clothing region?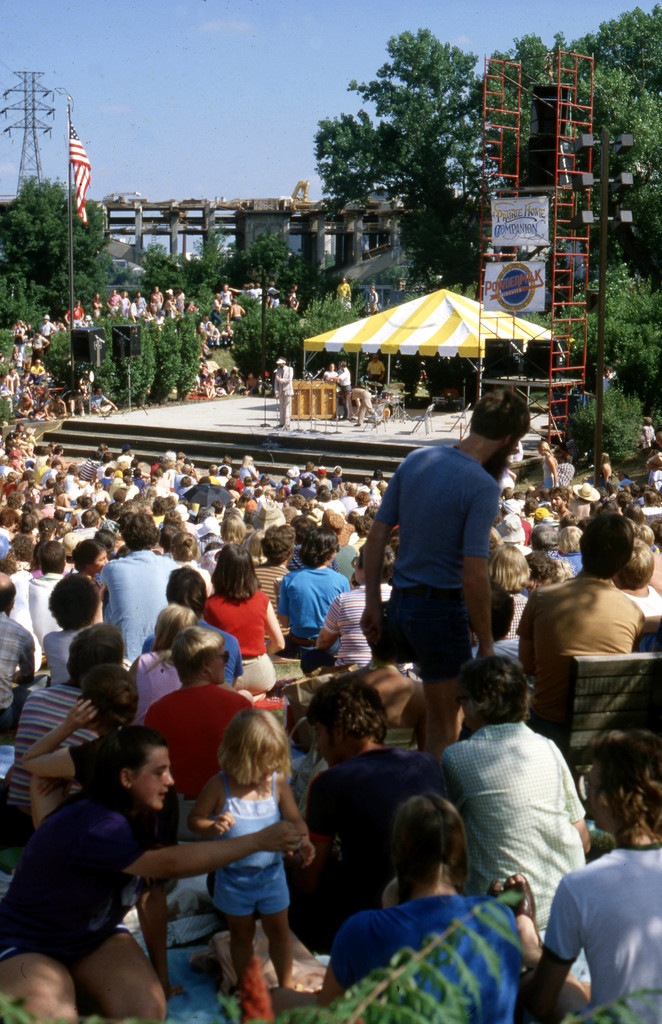
60/519/90/542
